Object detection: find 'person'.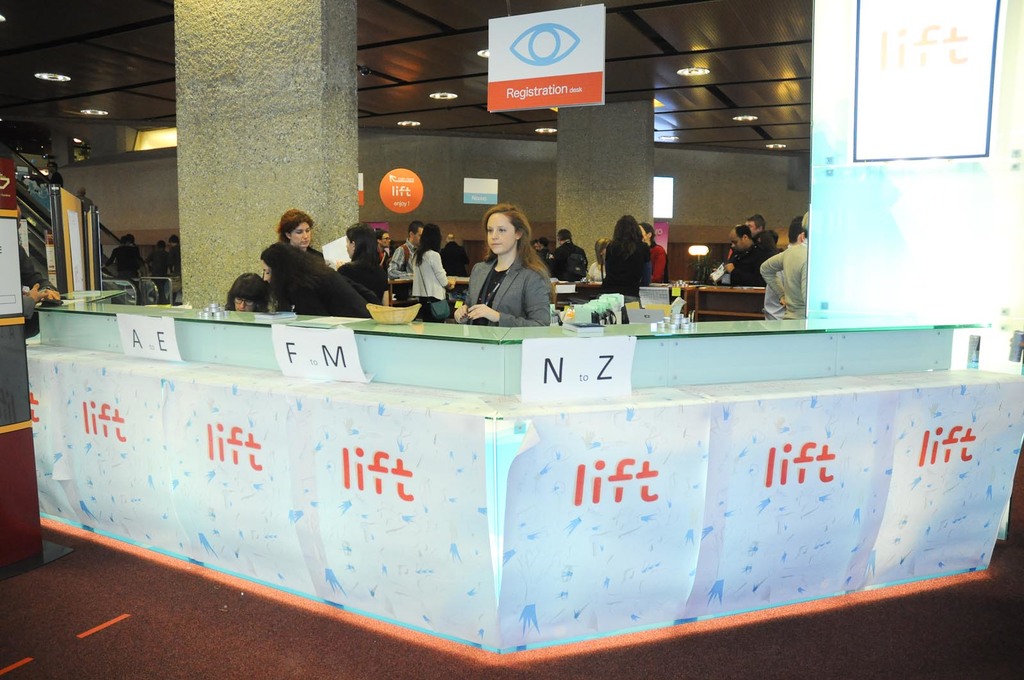
left=604, top=212, right=645, bottom=297.
